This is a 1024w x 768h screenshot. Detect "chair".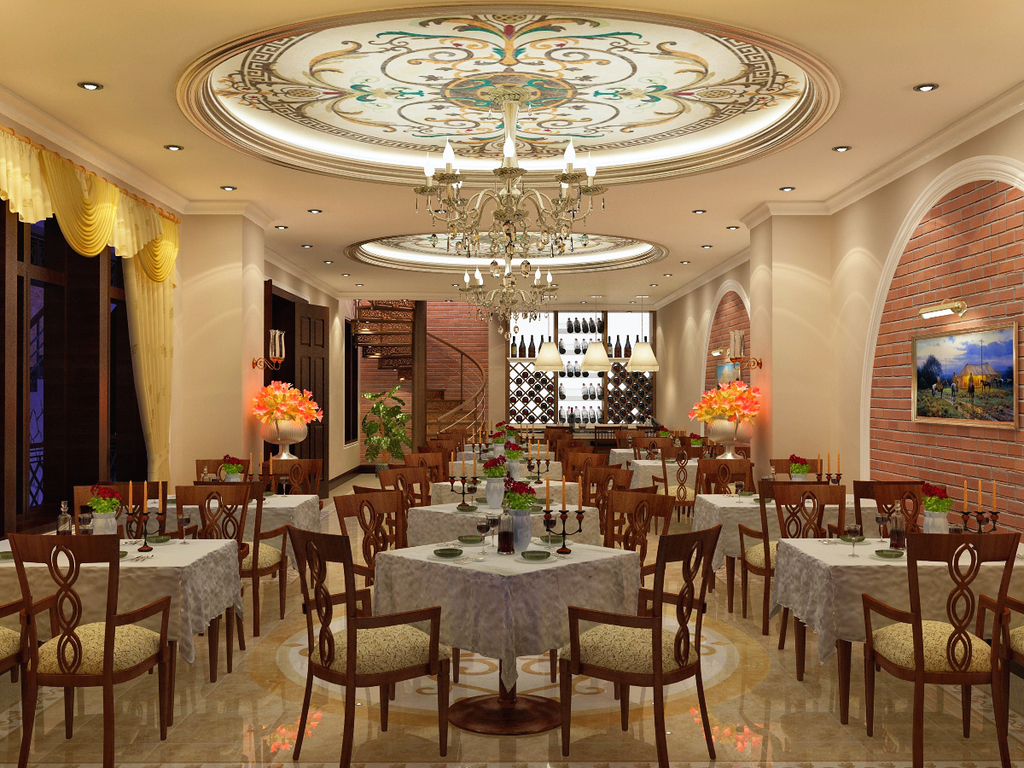
5, 533, 172, 766.
